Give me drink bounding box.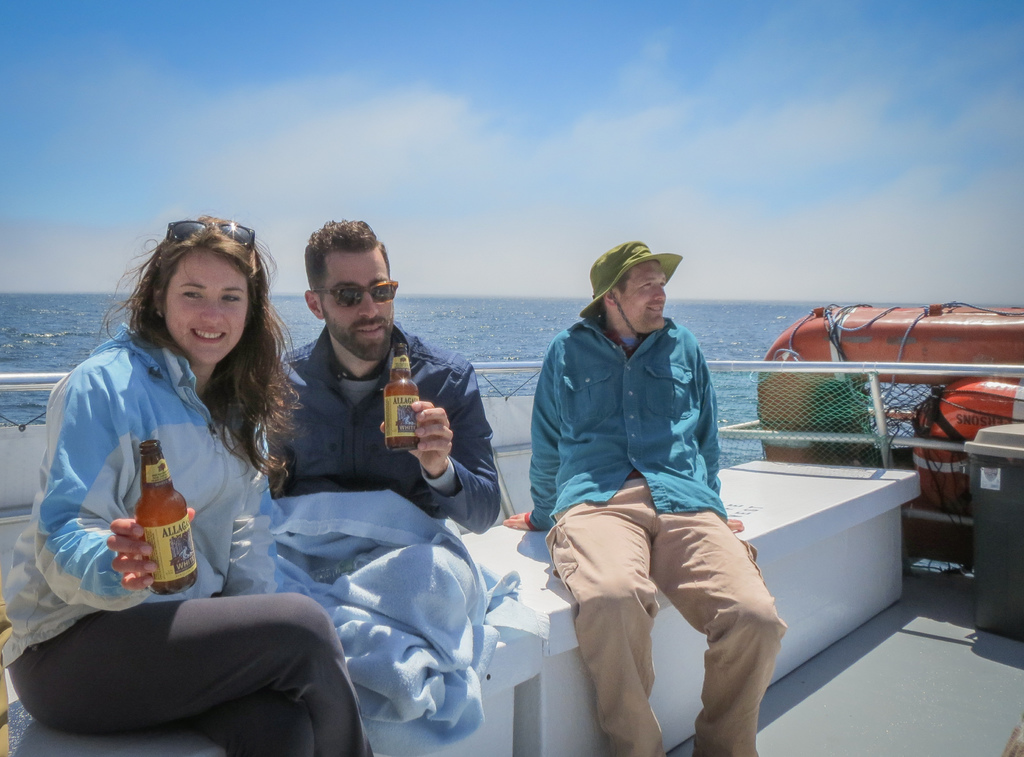
380,349,430,445.
